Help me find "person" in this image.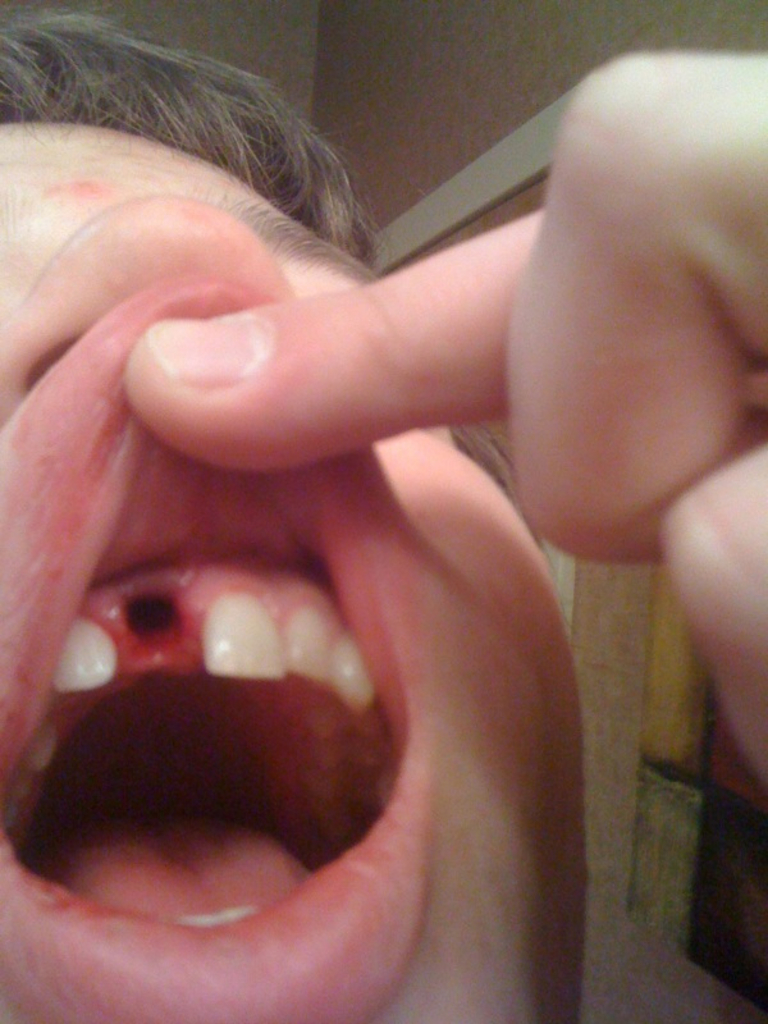
Found it: left=8, top=33, right=685, bottom=948.
